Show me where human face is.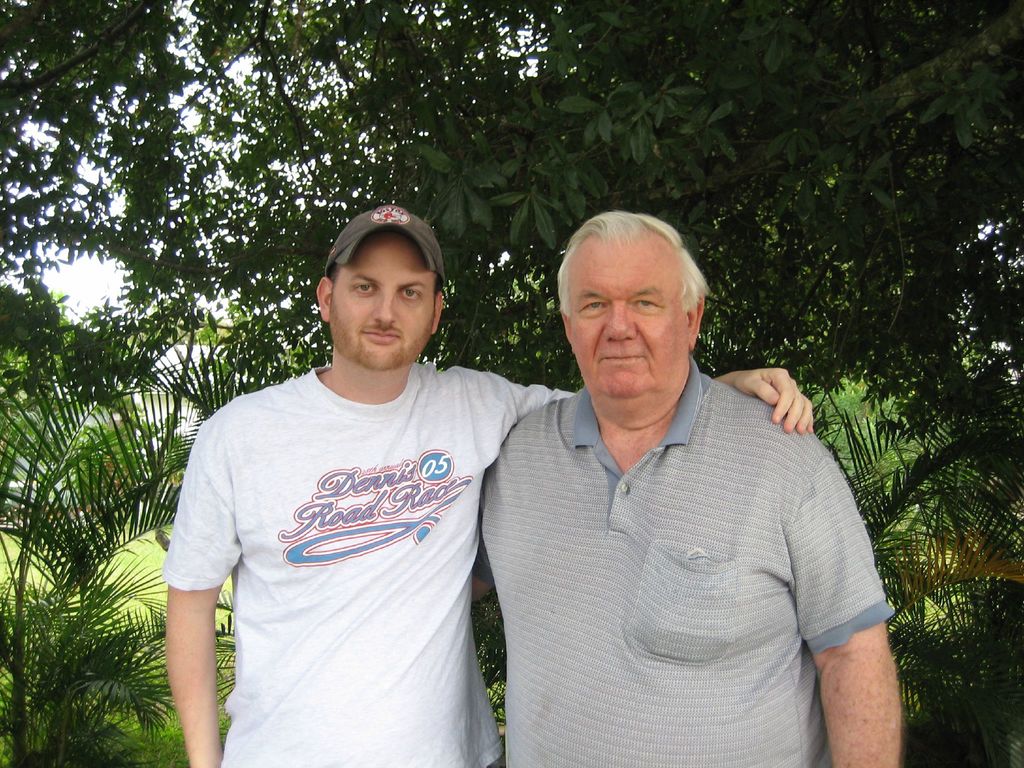
human face is at region(564, 239, 684, 404).
